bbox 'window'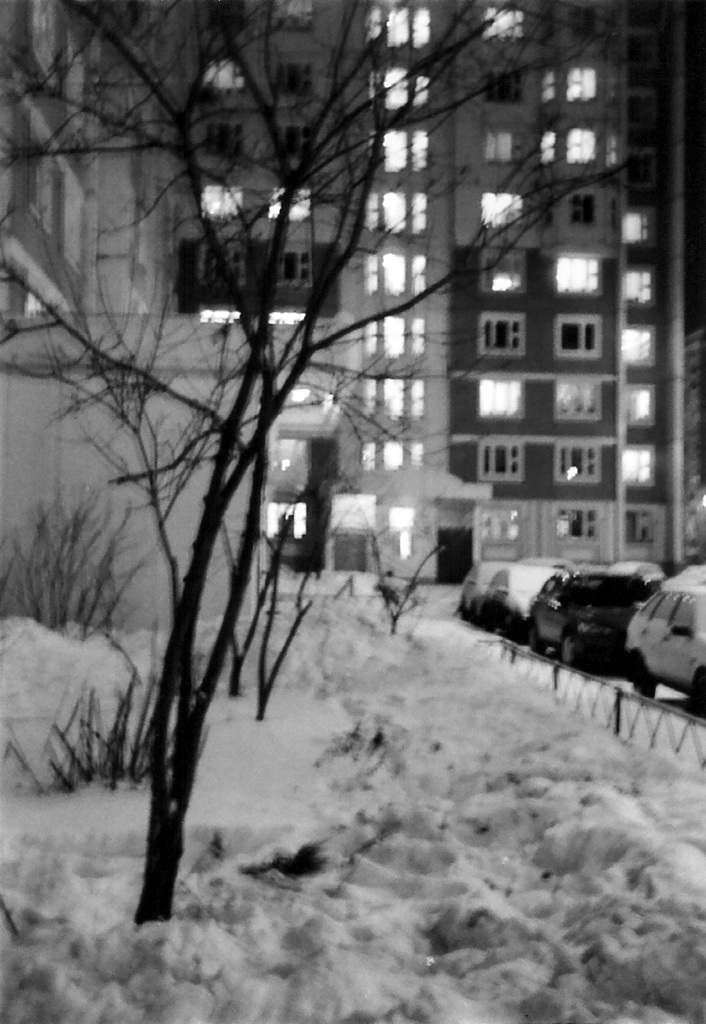
crop(484, 131, 512, 161)
